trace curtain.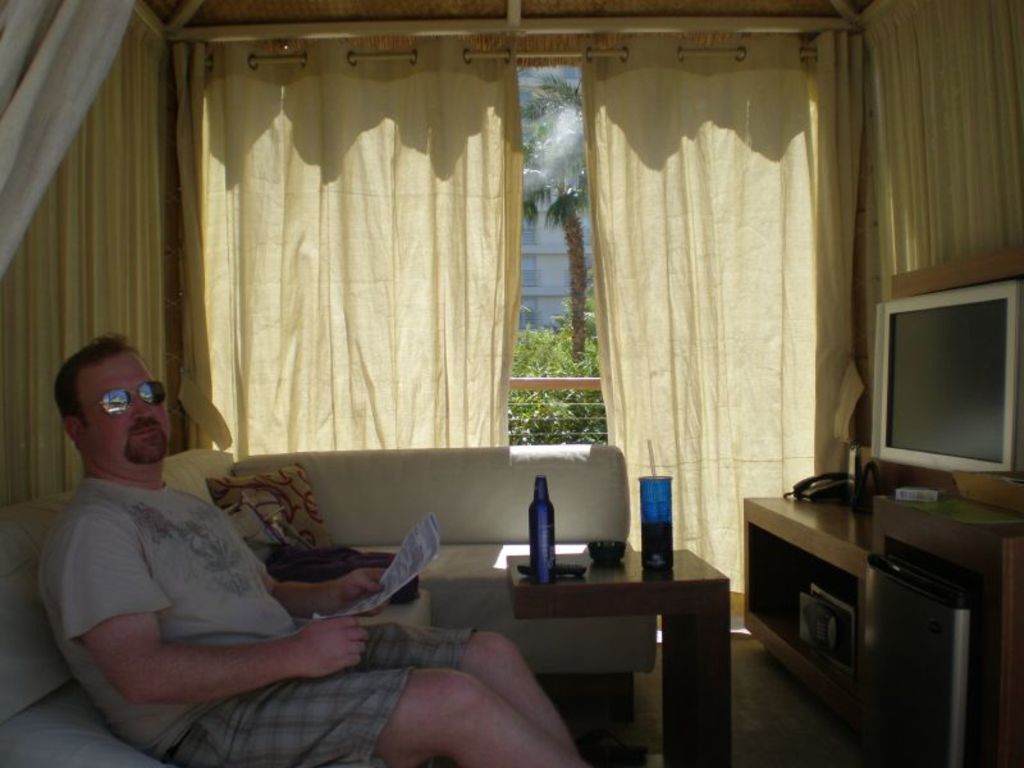
Traced to region(0, 0, 182, 521).
